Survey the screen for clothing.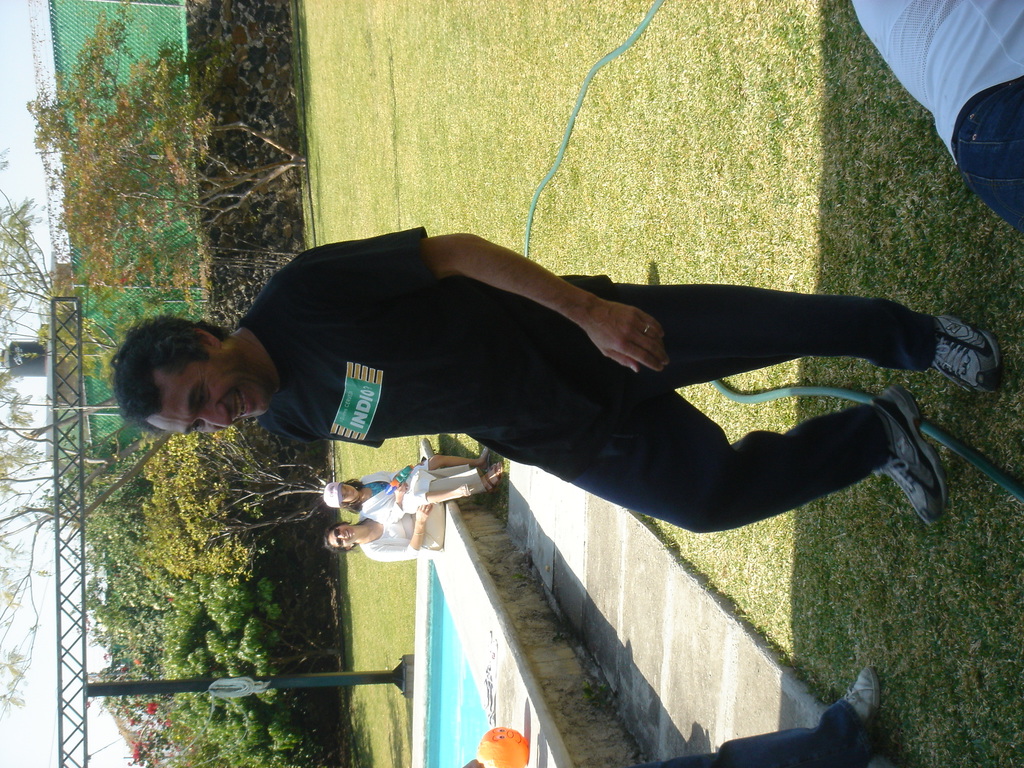
Survey found: bbox=(349, 465, 432, 508).
